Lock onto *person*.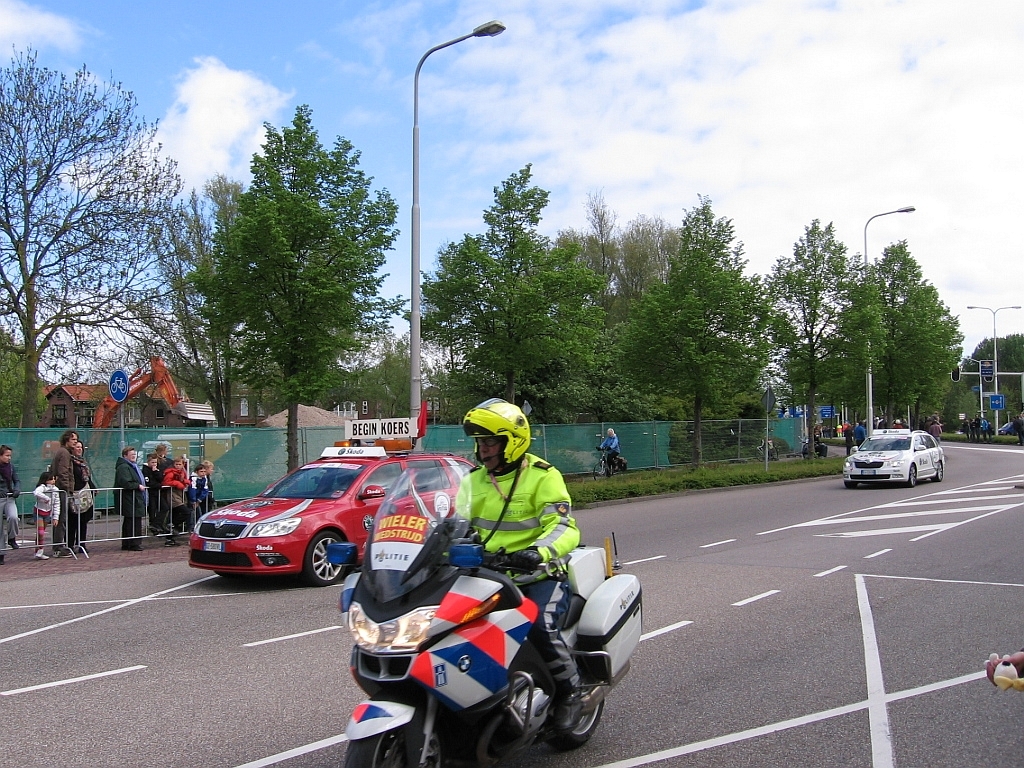
Locked: <region>115, 449, 146, 548</region>.
